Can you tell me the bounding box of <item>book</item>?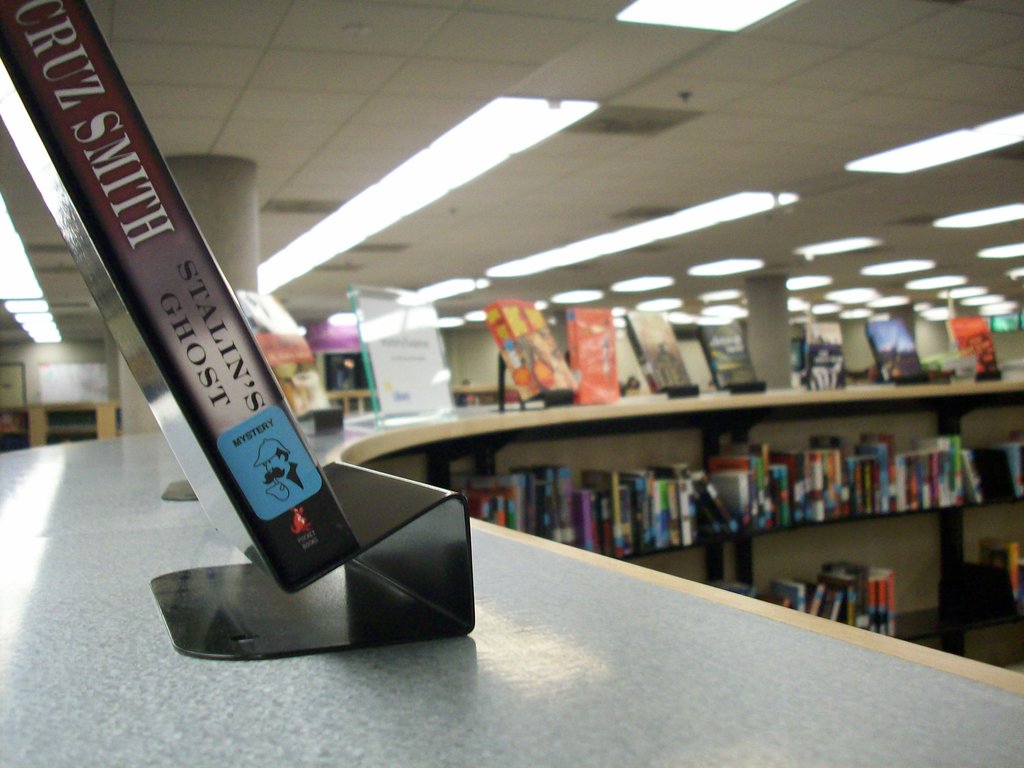
bbox=(353, 276, 460, 415).
